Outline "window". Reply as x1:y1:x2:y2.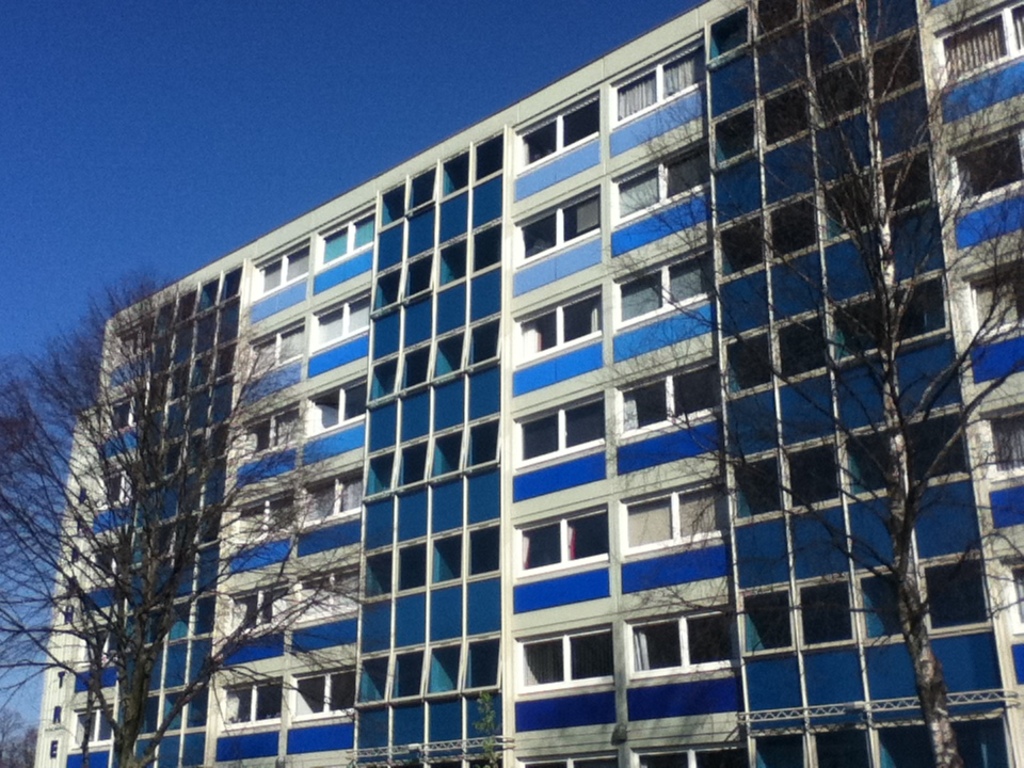
610:129:714:224.
